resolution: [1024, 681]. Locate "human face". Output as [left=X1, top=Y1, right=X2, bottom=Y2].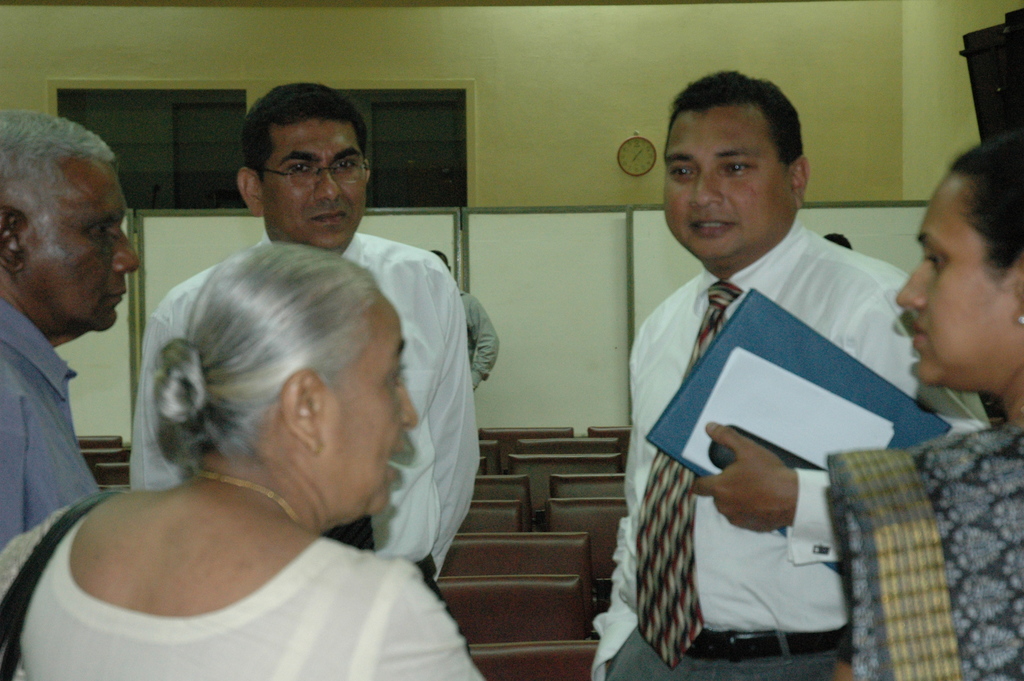
[left=333, top=297, right=419, bottom=515].
